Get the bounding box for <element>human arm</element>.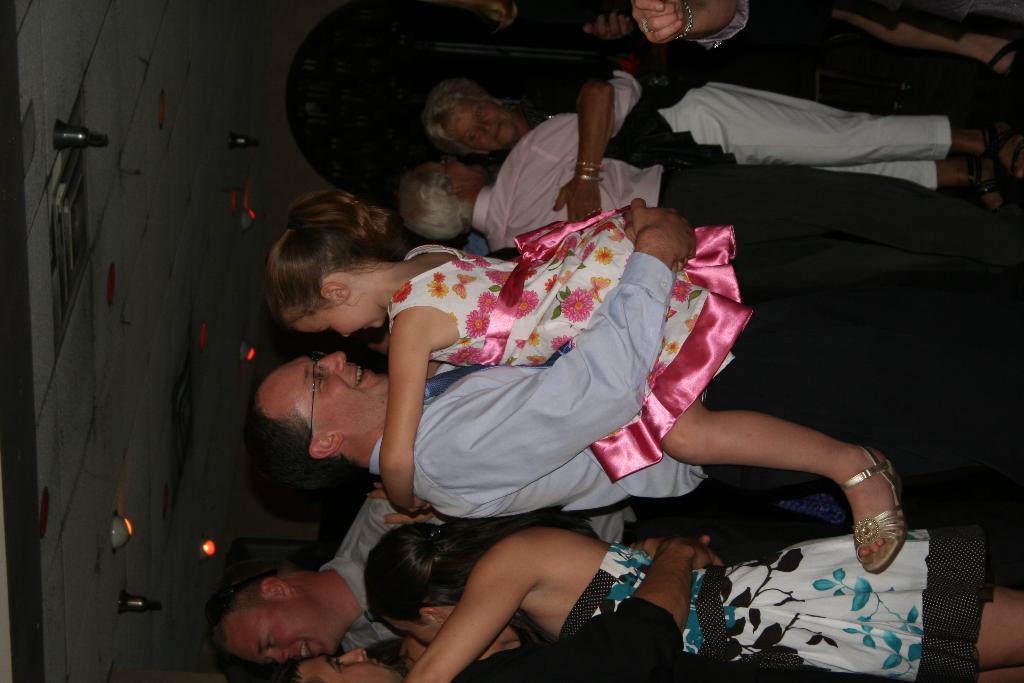
bbox=[369, 488, 442, 520].
